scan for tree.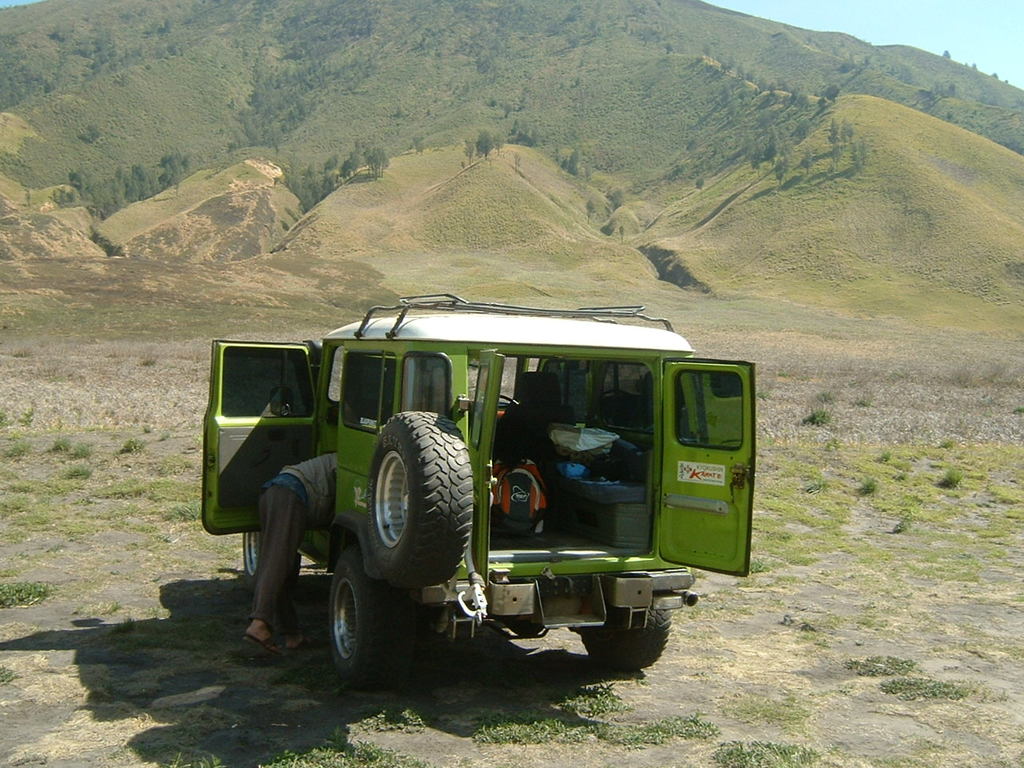
Scan result: {"left": 582, "top": 199, "right": 595, "bottom": 222}.
